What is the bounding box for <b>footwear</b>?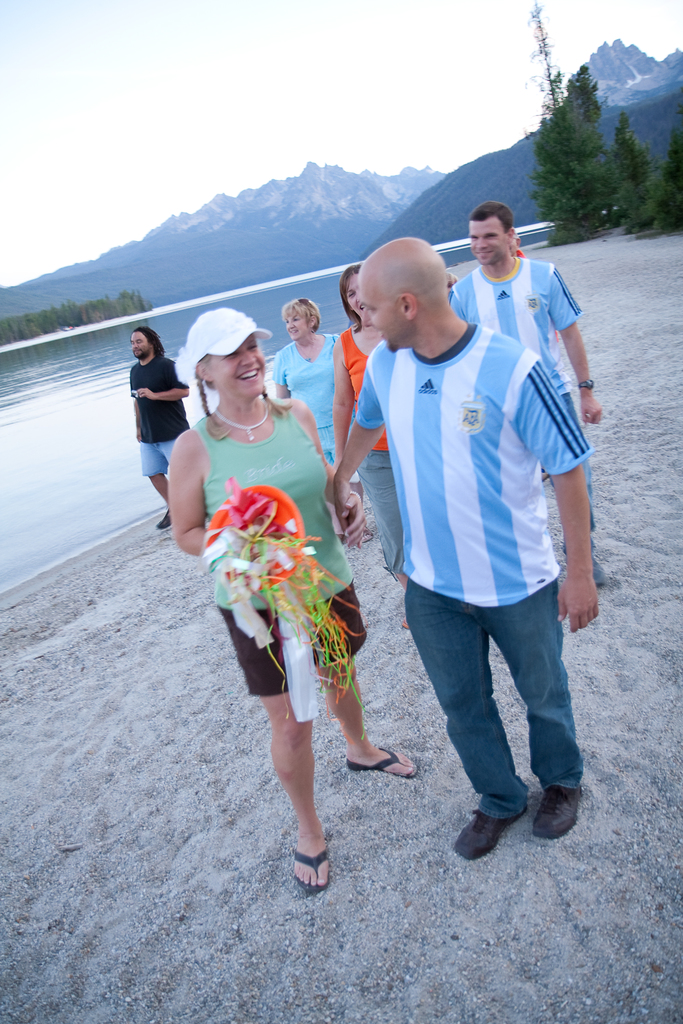
539, 783, 576, 834.
